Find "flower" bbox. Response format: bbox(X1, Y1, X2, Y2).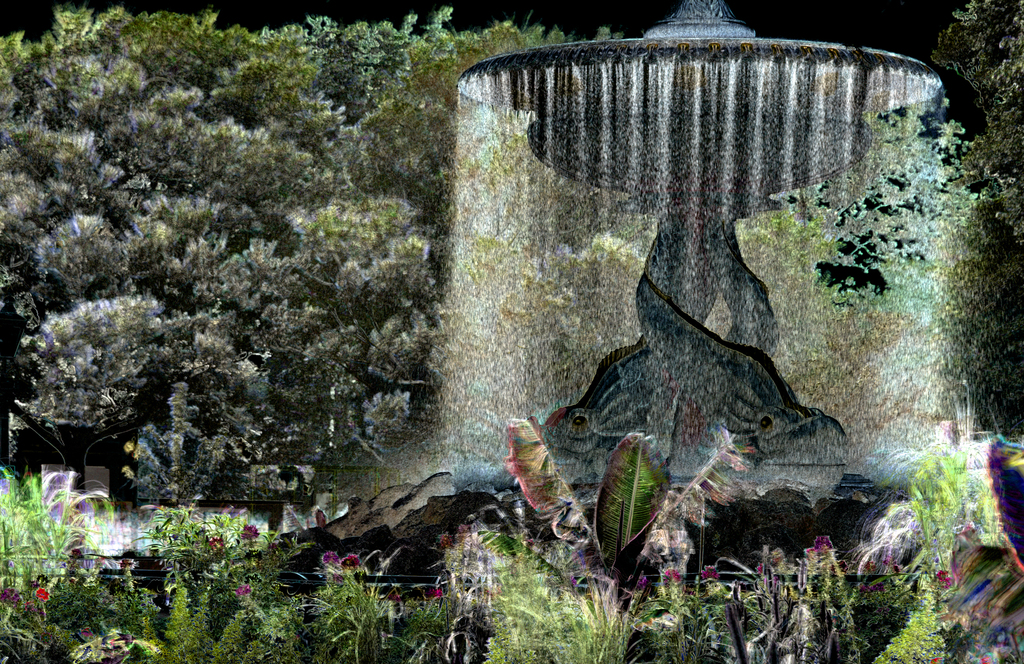
bbox(320, 552, 339, 569).
